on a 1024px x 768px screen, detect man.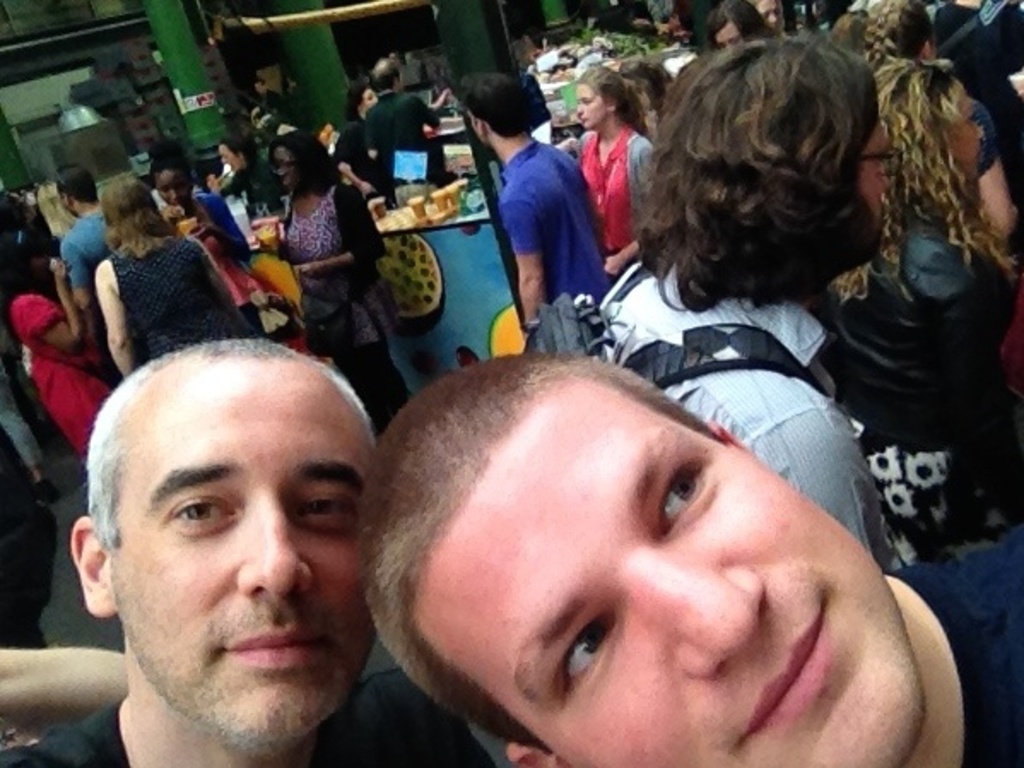
(46, 162, 118, 346).
